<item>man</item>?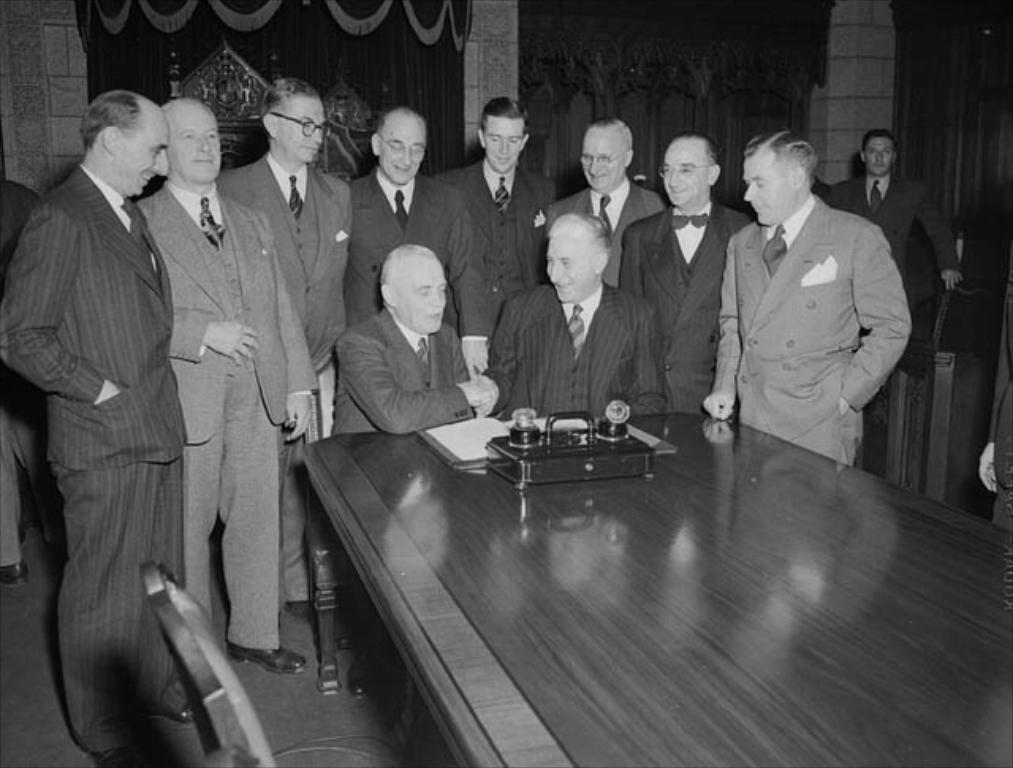
rect(981, 282, 1011, 535)
